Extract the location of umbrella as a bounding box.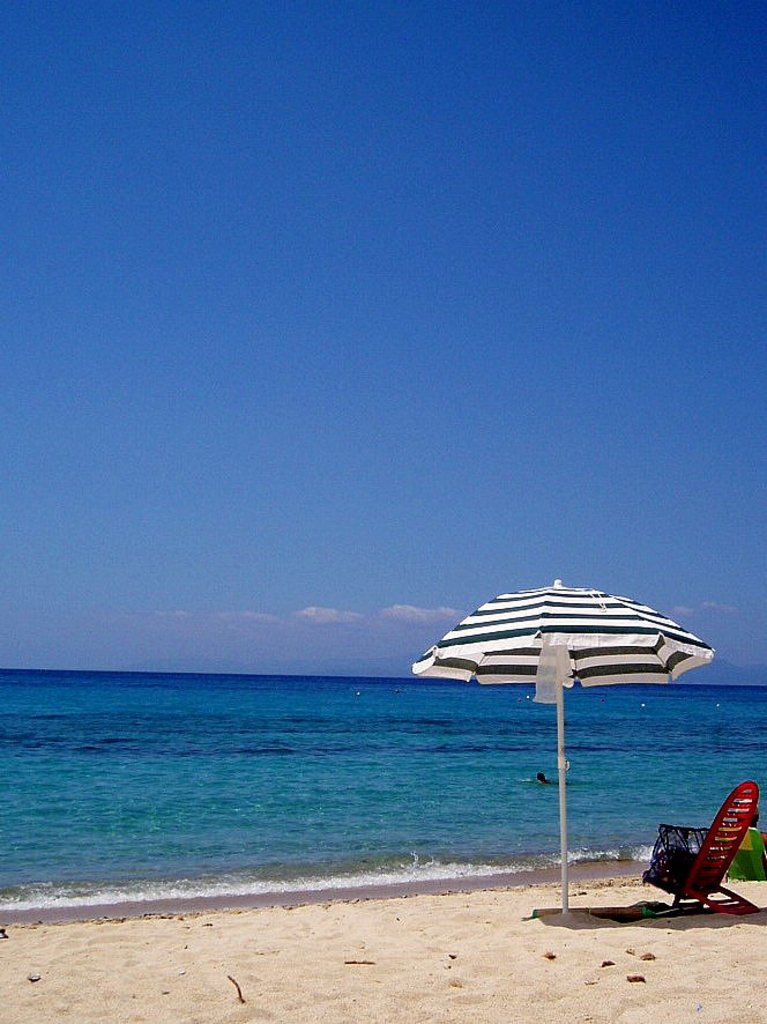
BBox(410, 579, 714, 911).
